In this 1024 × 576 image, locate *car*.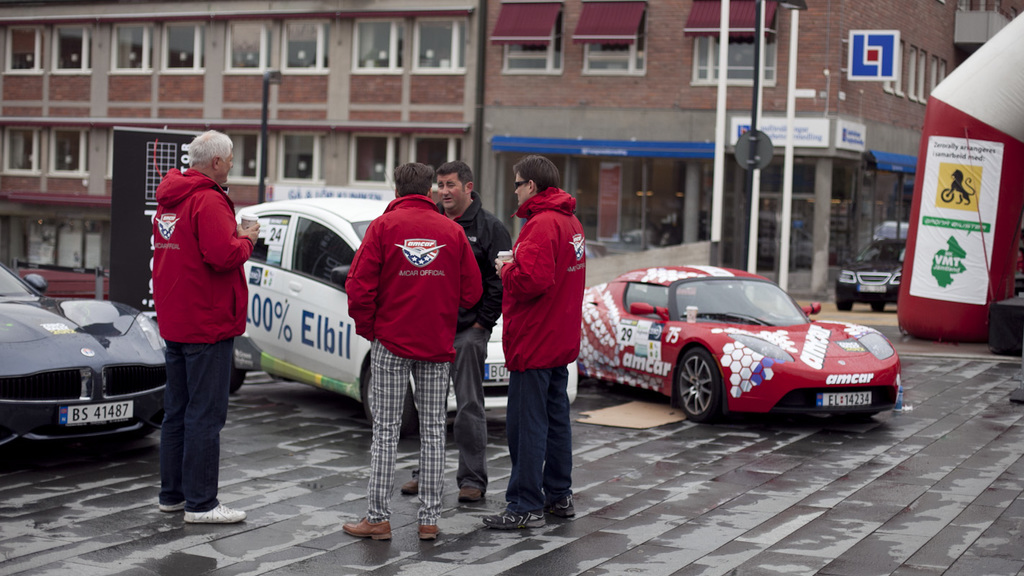
Bounding box: crop(235, 189, 585, 437).
